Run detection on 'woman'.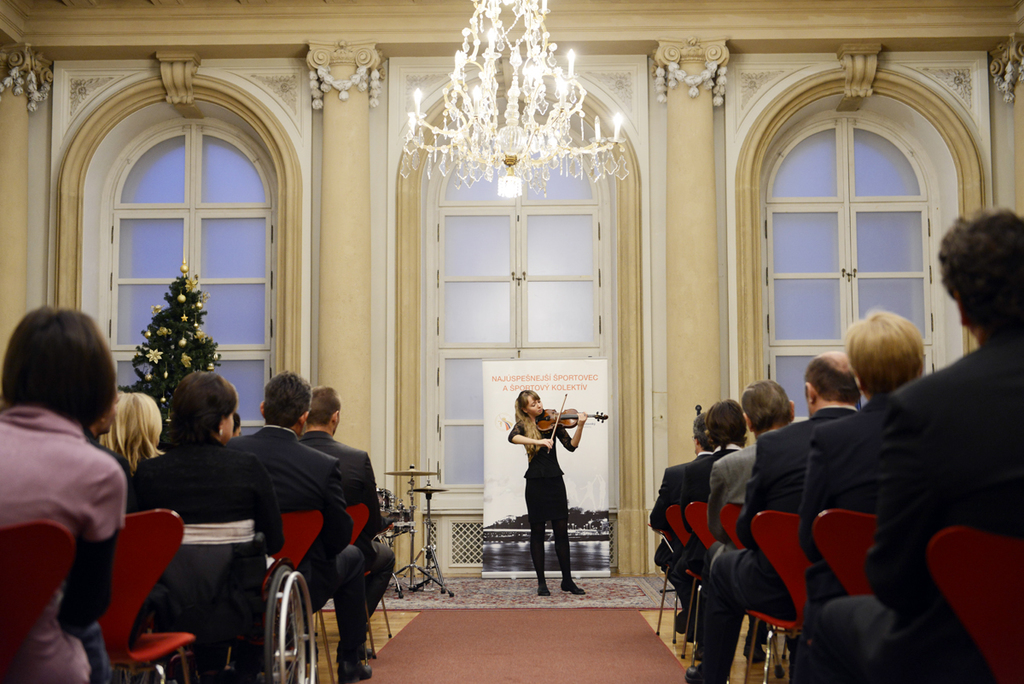
Result: [0,305,135,683].
